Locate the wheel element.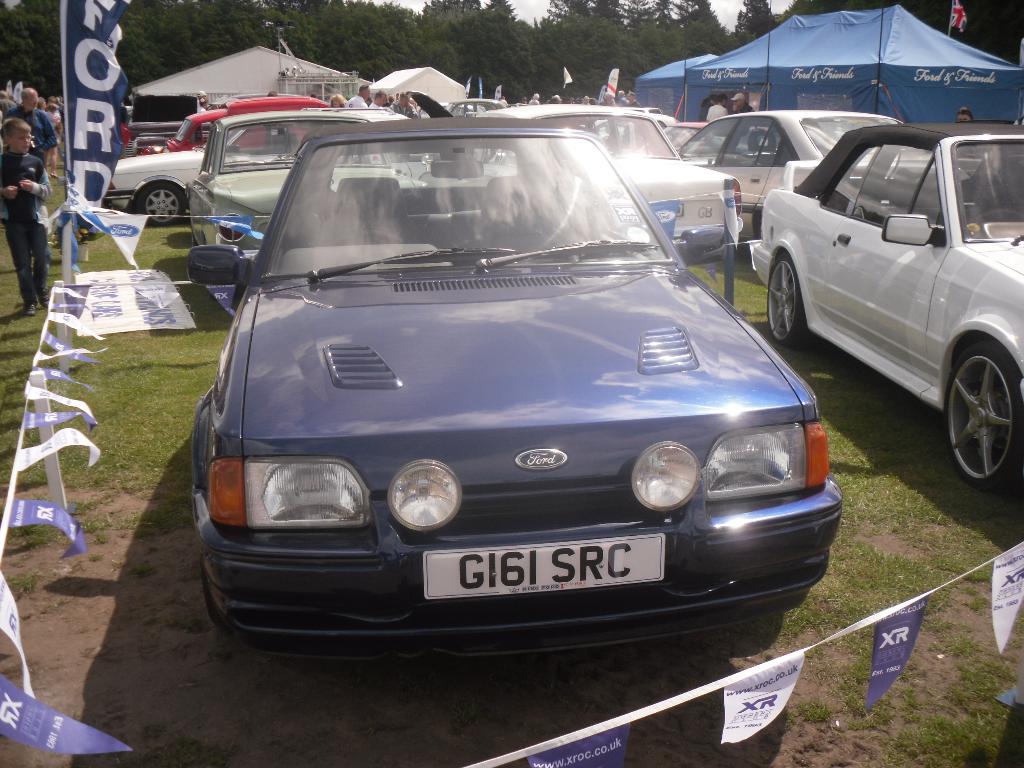
Element bbox: 768/252/812/344.
